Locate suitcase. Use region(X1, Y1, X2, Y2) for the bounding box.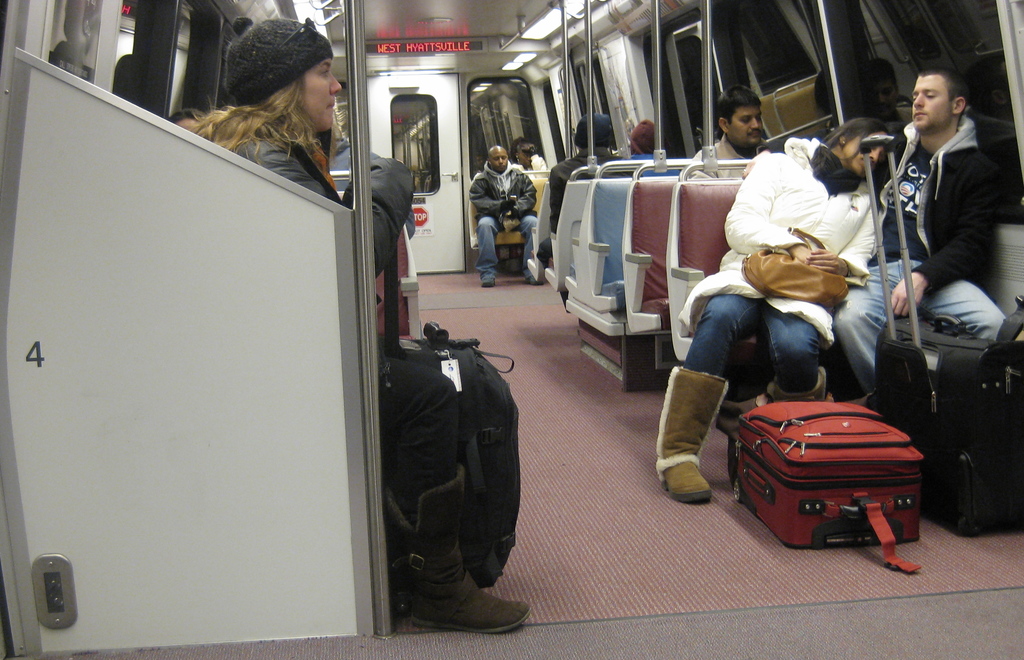
region(381, 251, 518, 588).
